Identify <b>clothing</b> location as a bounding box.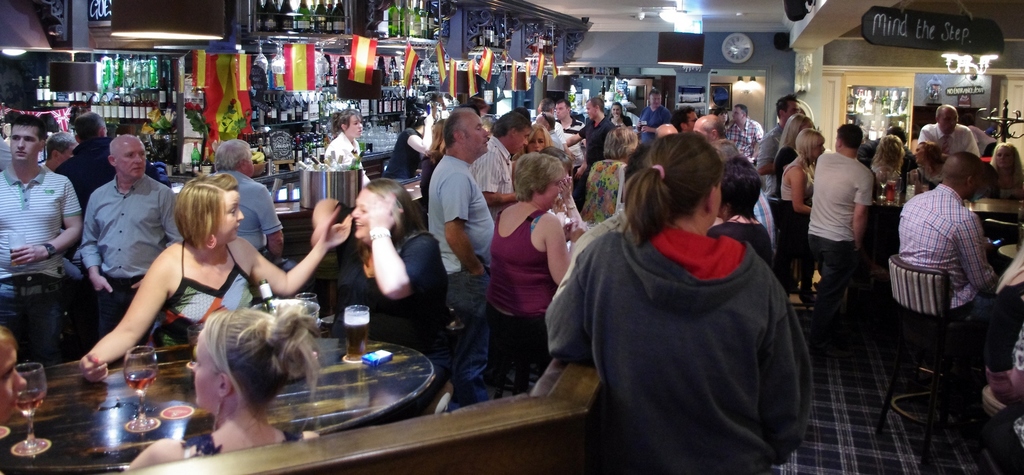
{"left": 479, "top": 207, "right": 553, "bottom": 308}.
